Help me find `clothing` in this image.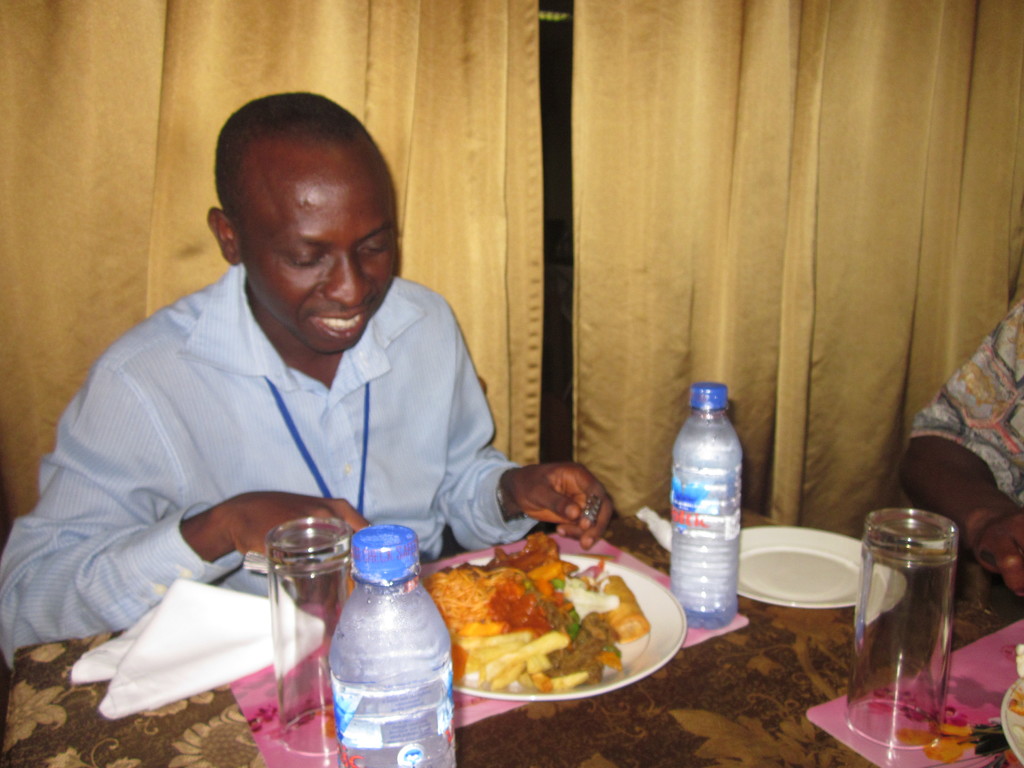
Found it: (913, 292, 1023, 503).
